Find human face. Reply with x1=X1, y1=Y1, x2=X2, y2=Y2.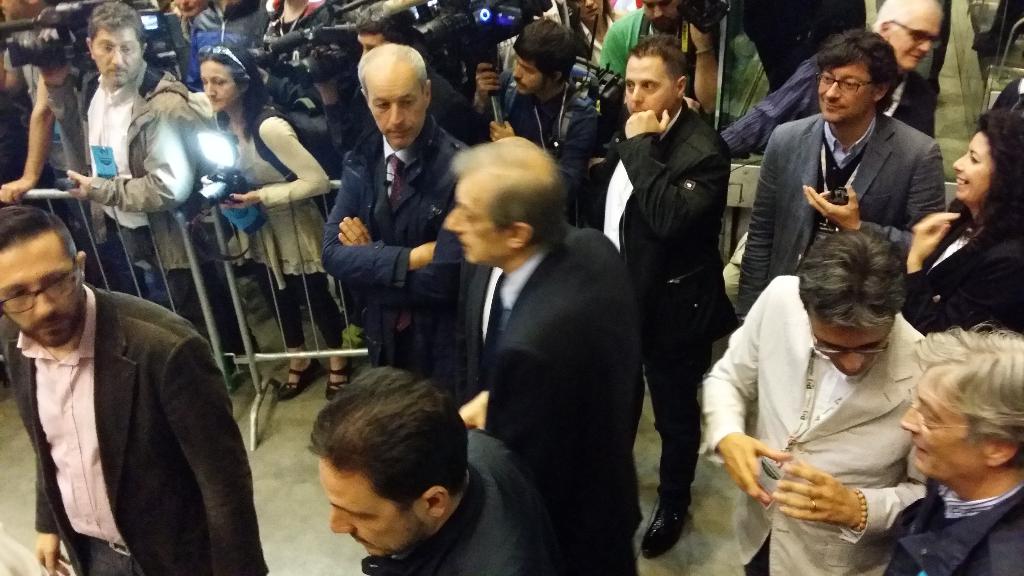
x1=951, y1=131, x2=997, y2=204.
